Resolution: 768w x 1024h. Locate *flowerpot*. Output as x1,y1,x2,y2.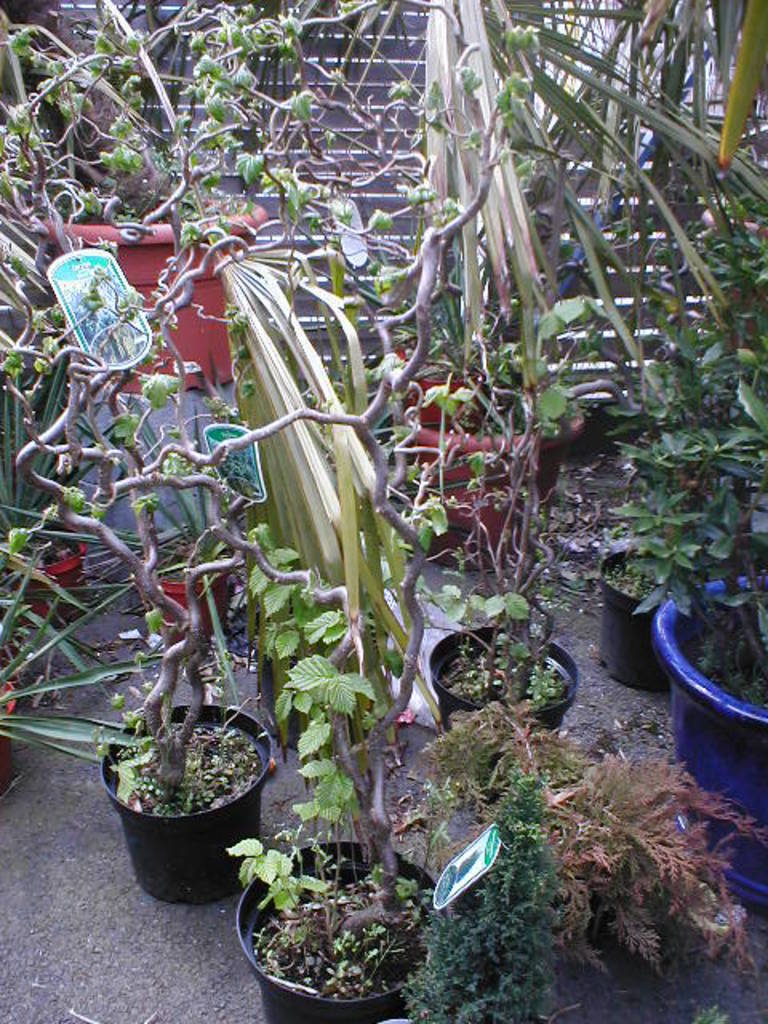
93,677,275,893.
